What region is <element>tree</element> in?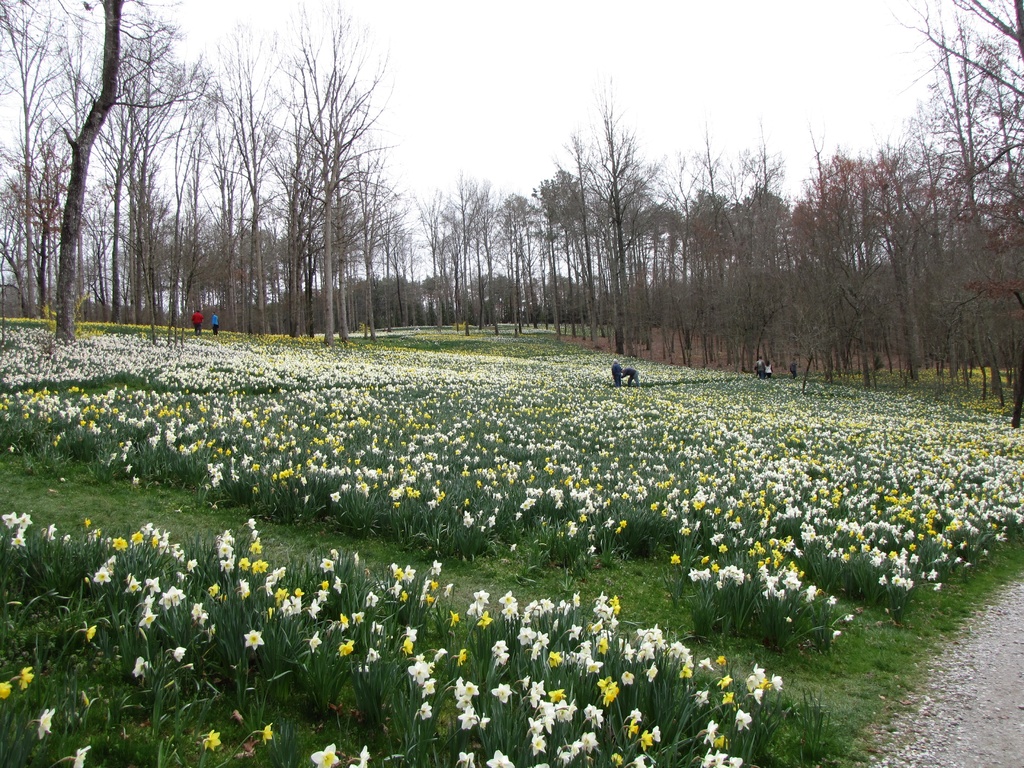
BBox(231, 38, 396, 317).
